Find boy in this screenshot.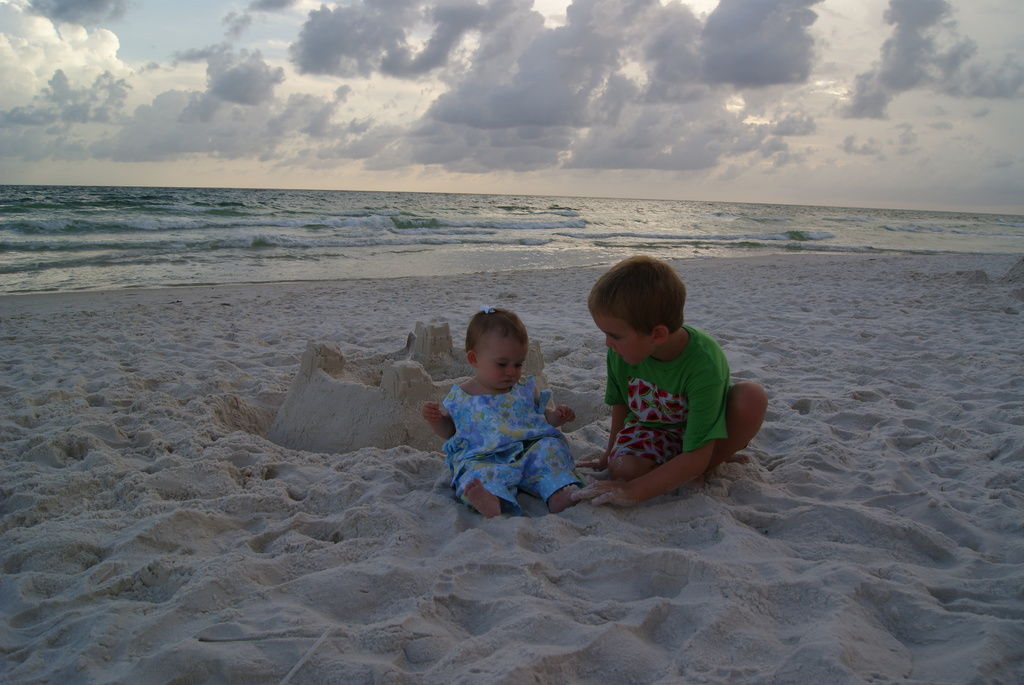
The bounding box for boy is l=559, t=257, r=758, b=526.
